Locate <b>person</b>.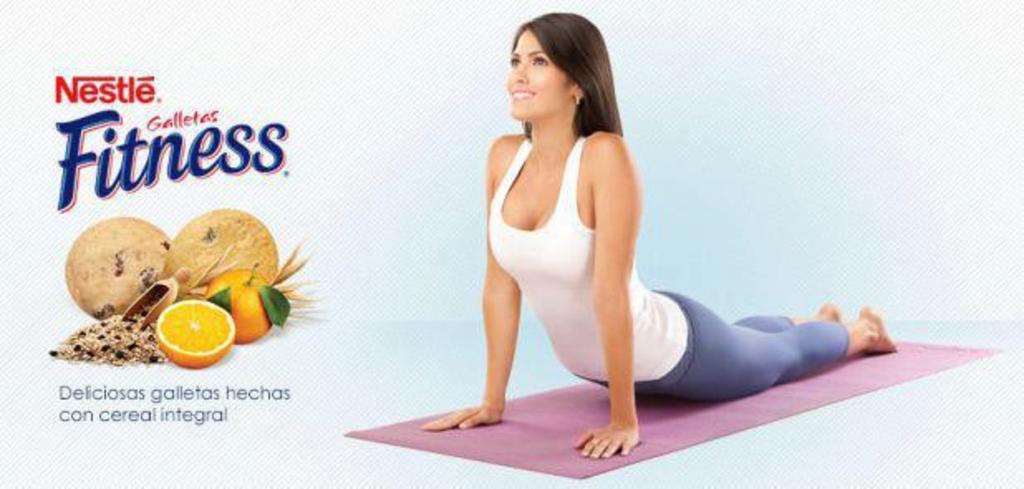
Bounding box: <bbox>418, 10, 895, 461</bbox>.
